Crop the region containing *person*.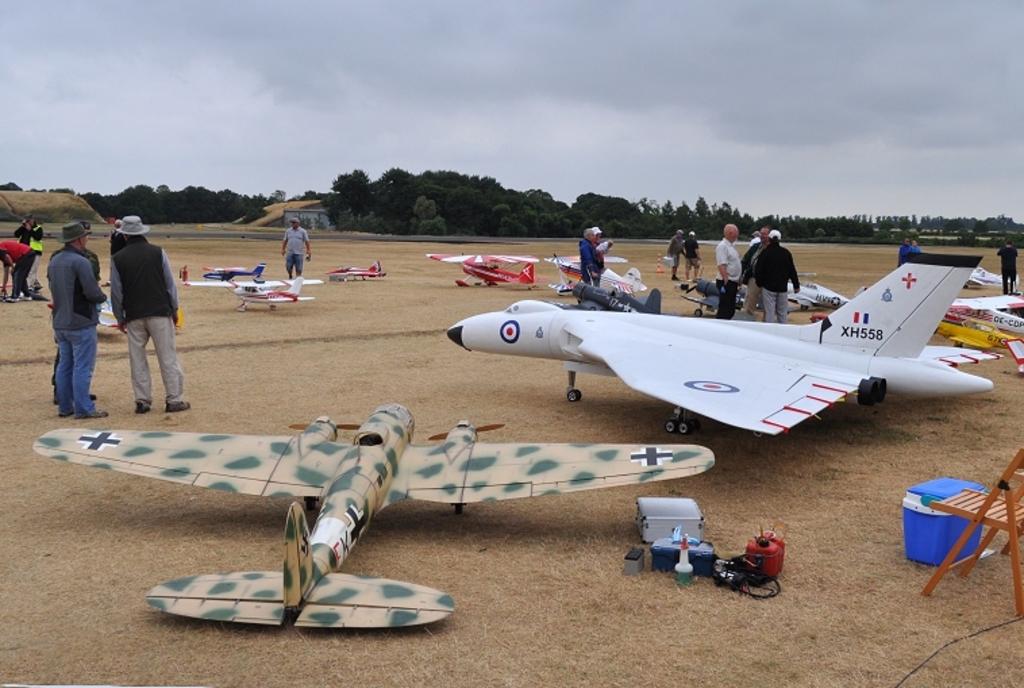
Crop region: 15,210,45,288.
